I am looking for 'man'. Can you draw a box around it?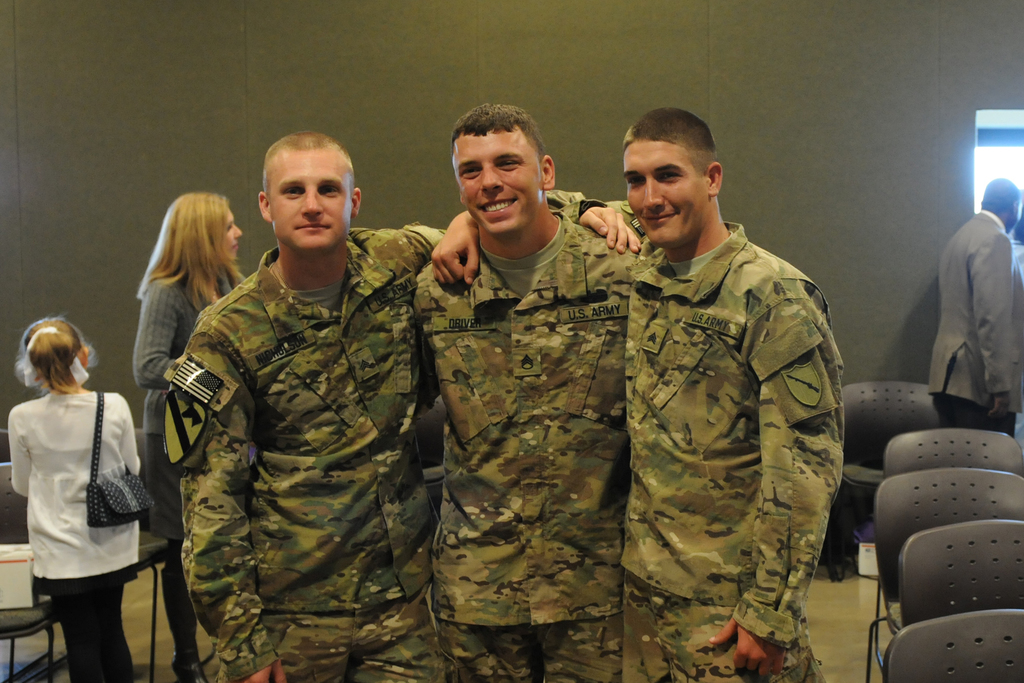
Sure, the bounding box is <box>164,126,644,682</box>.
